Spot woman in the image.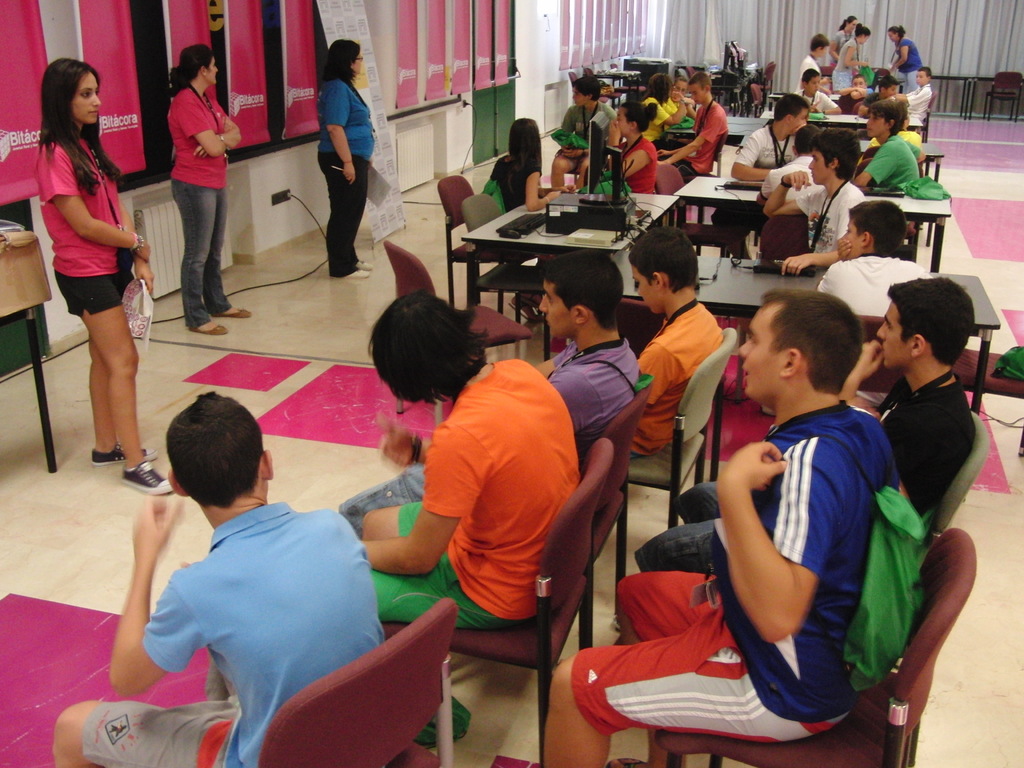
woman found at pyautogui.locateOnScreen(829, 18, 858, 65).
